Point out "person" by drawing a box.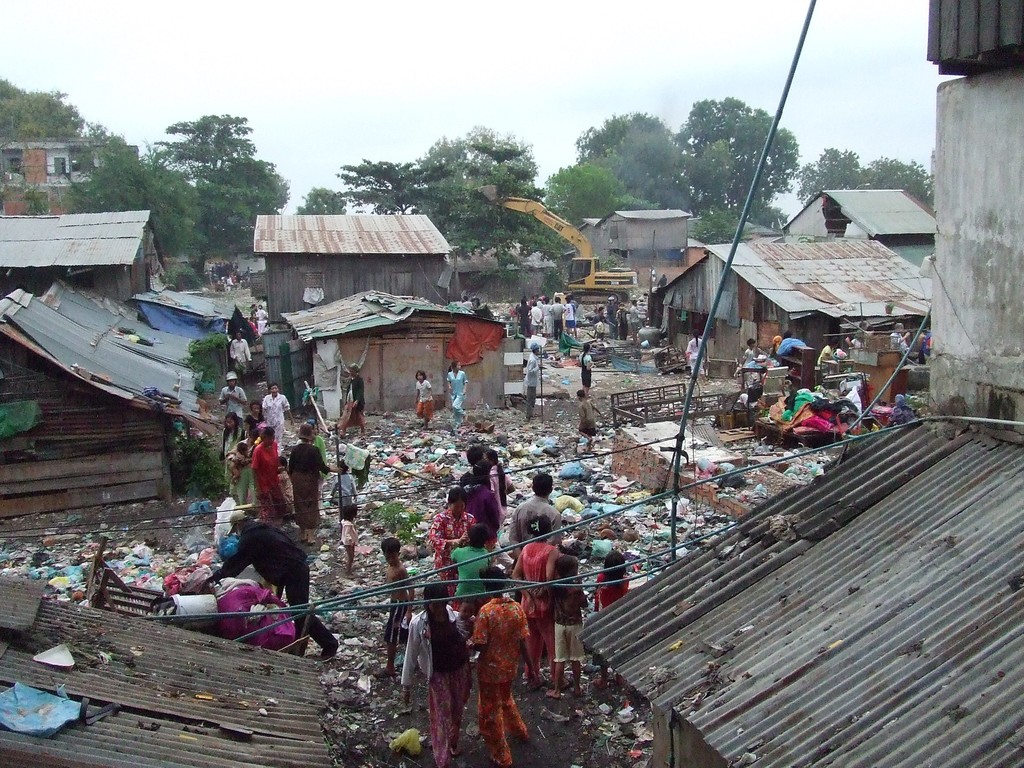
BBox(595, 552, 630, 625).
